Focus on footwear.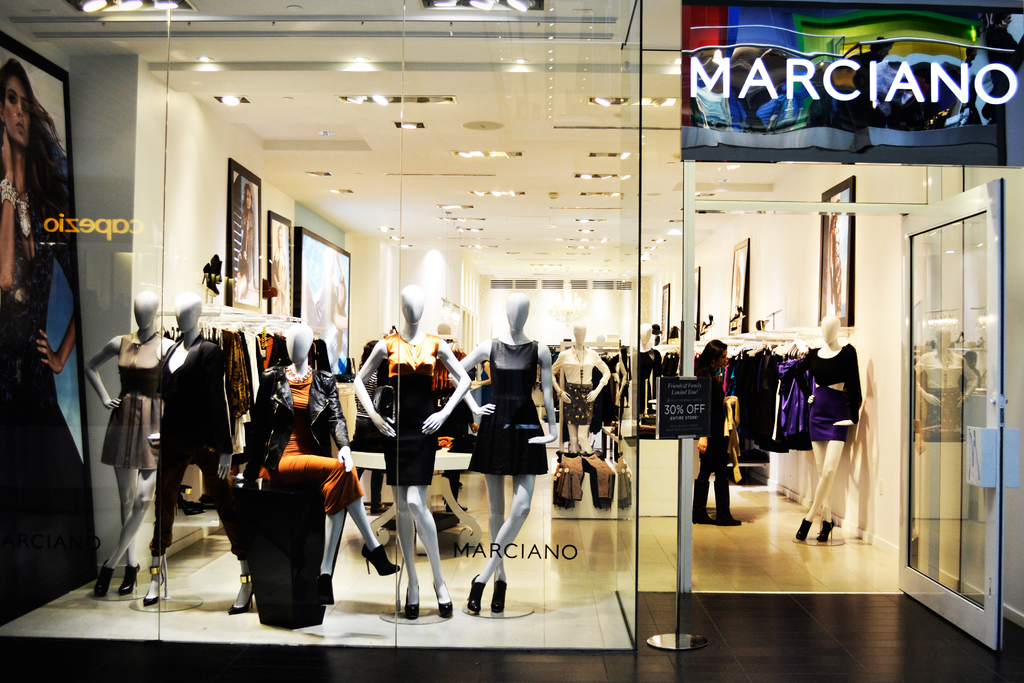
Focused at {"x1": 467, "y1": 572, "x2": 490, "y2": 613}.
